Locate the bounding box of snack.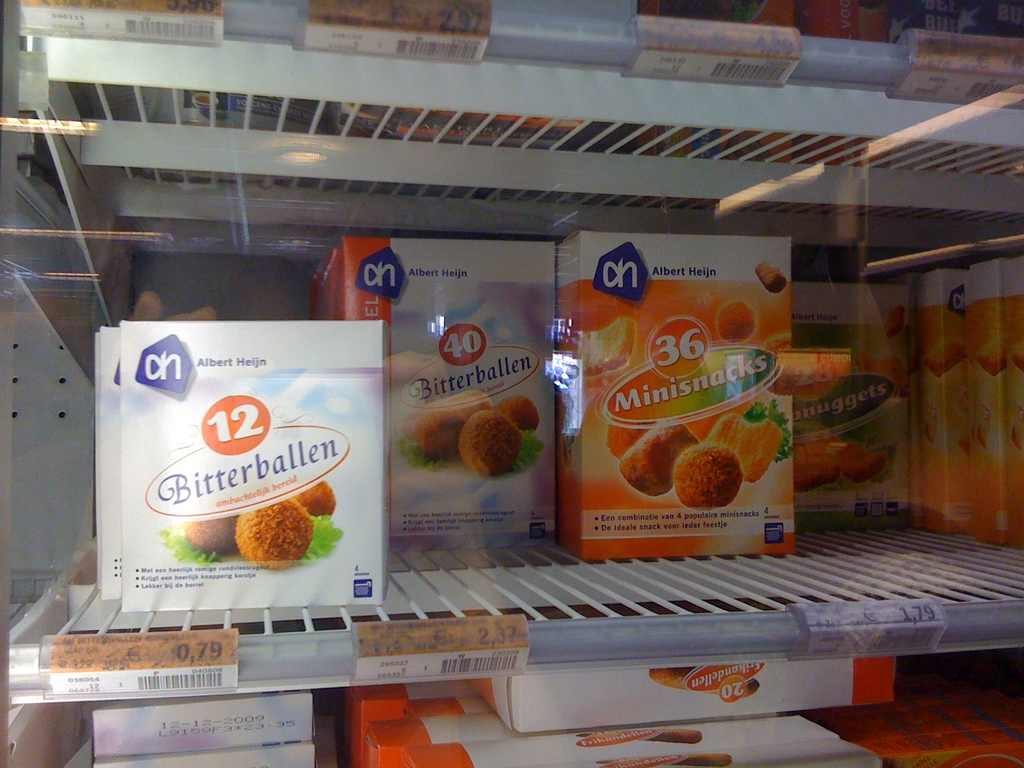
Bounding box: left=460, top=410, right=521, bottom=475.
